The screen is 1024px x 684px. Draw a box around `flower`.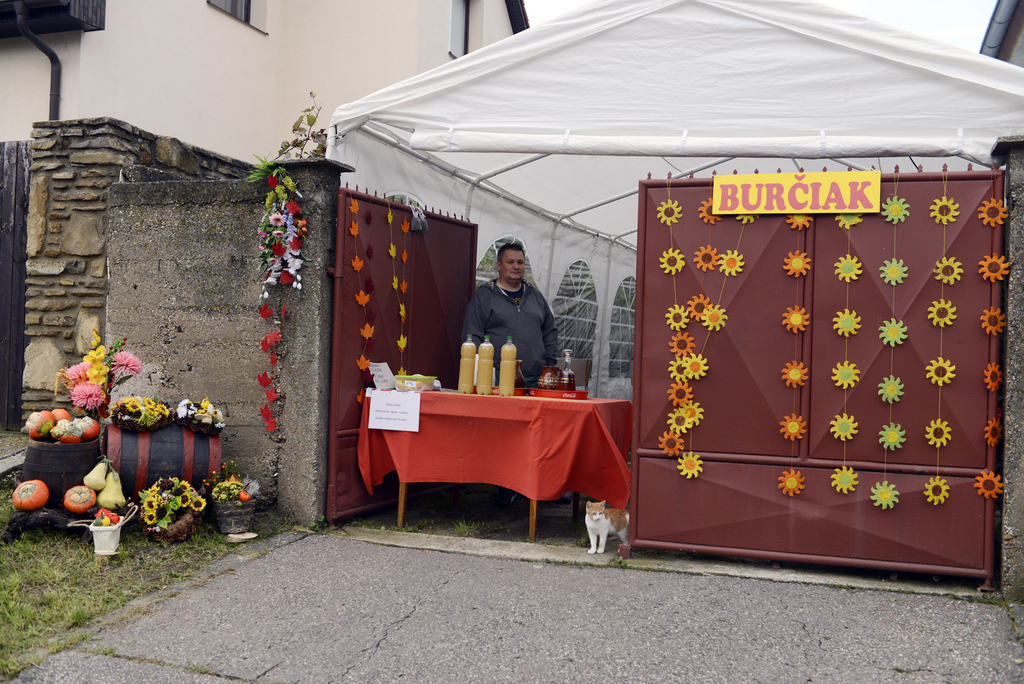
region(661, 244, 689, 277).
